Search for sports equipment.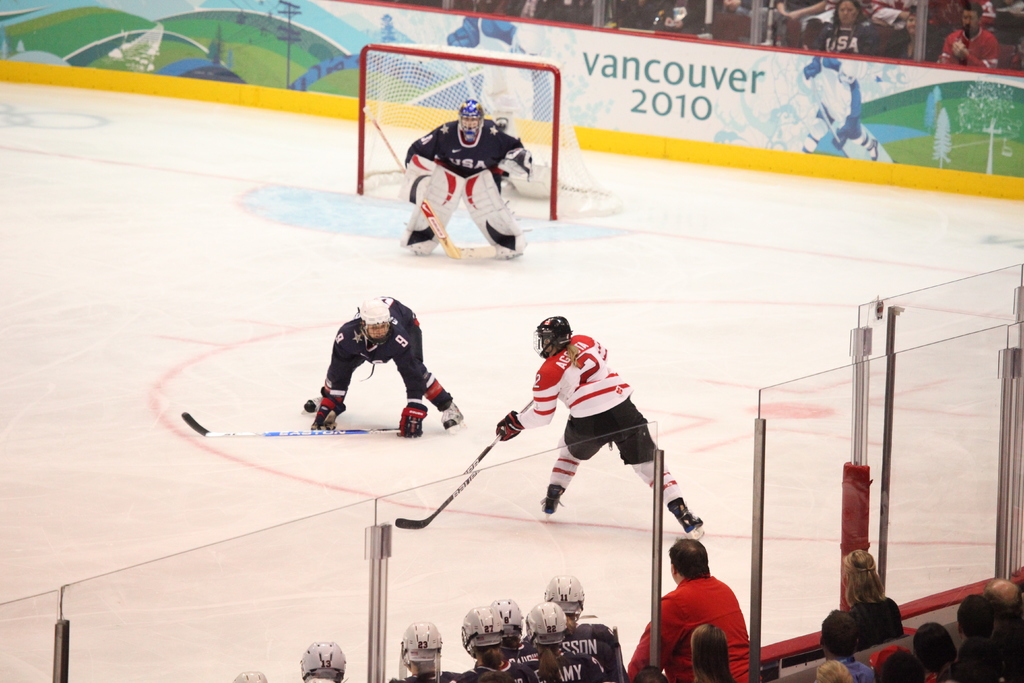
Found at <region>376, 121, 502, 261</region>.
